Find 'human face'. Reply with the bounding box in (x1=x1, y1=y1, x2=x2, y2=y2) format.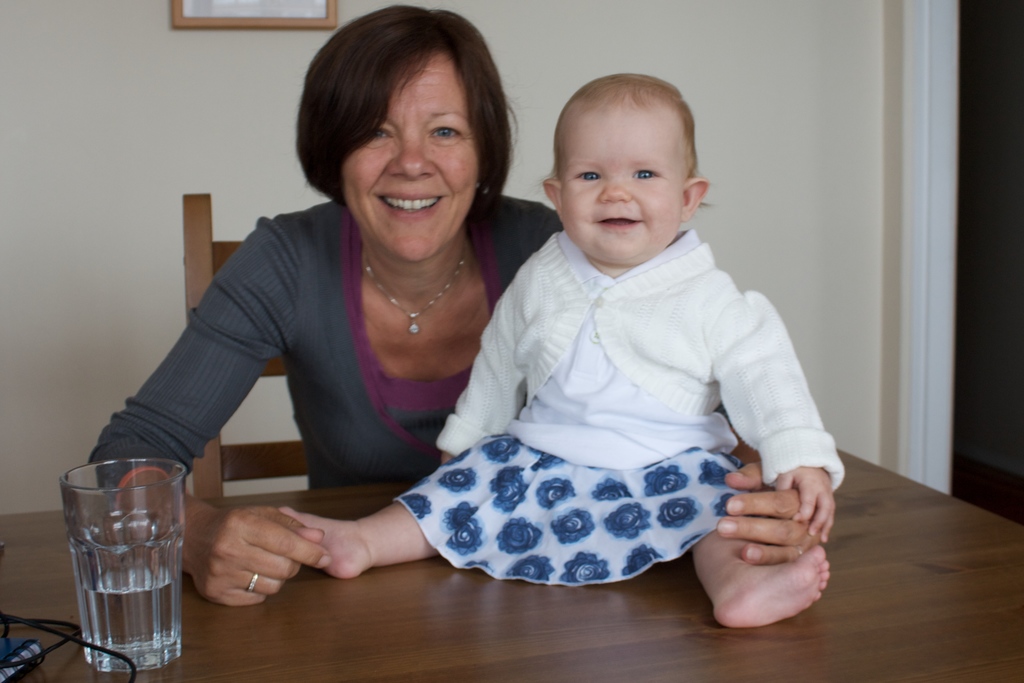
(x1=342, y1=56, x2=479, y2=260).
